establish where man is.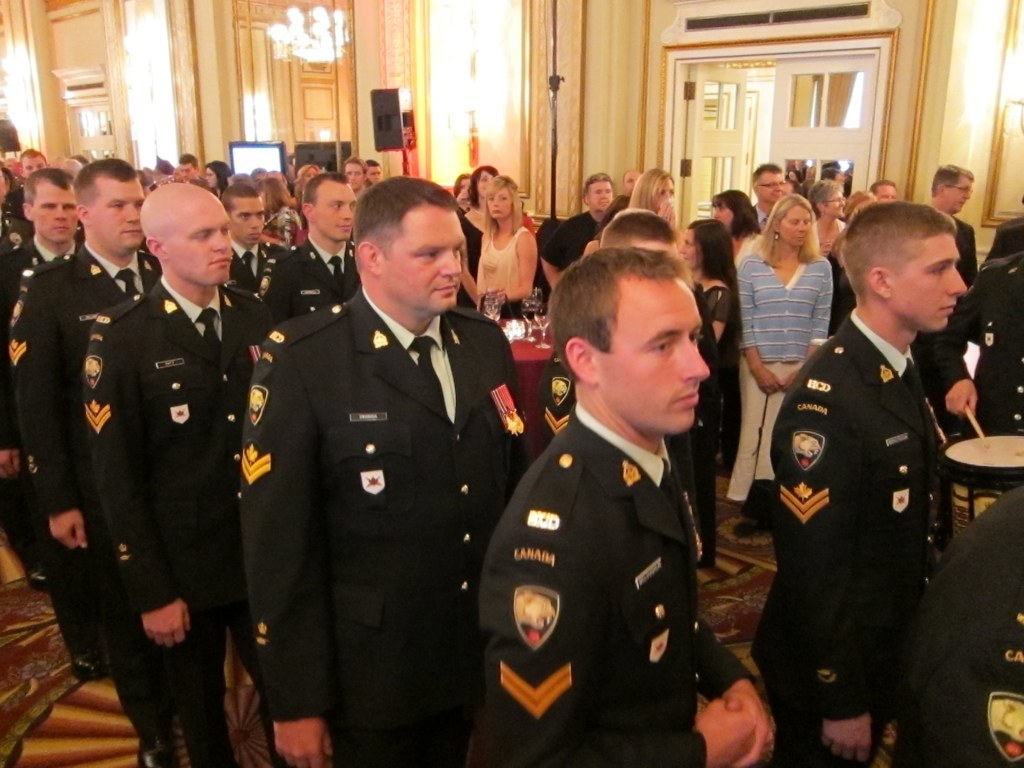
Established at x1=27 y1=150 x2=46 y2=177.
